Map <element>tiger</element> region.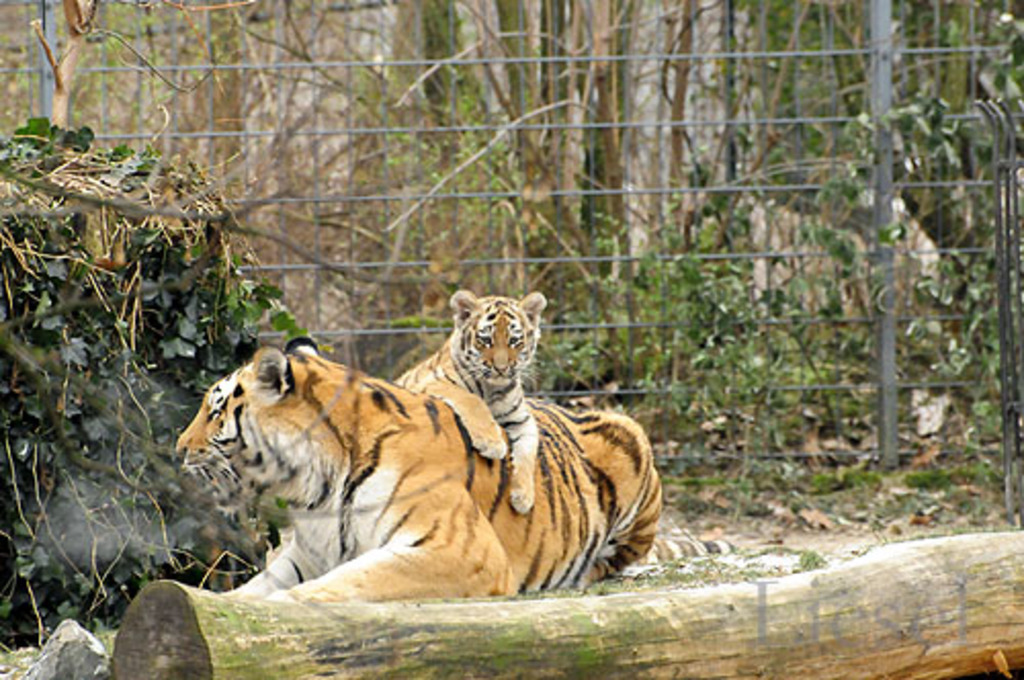
Mapped to rect(393, 287, 547, 512).
